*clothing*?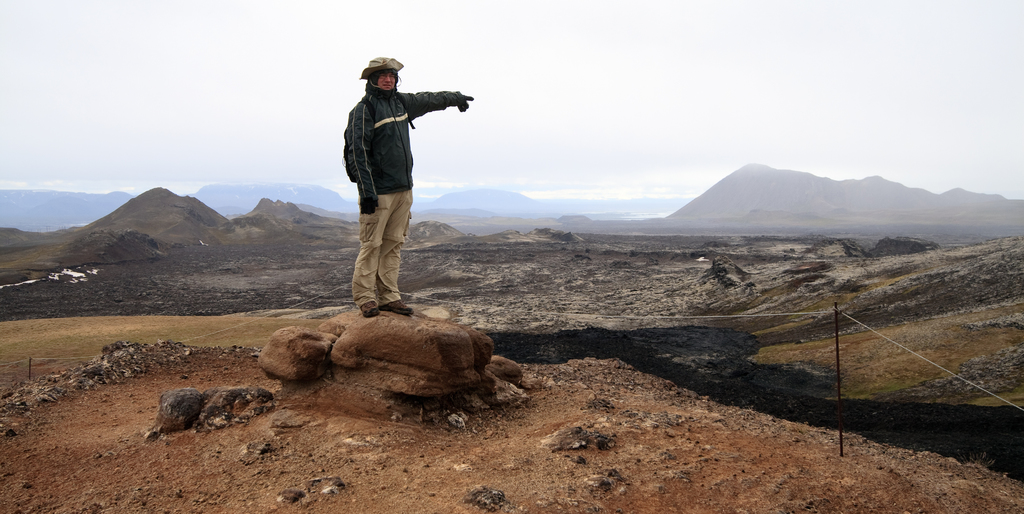
select_region(343, 79, 458, 305)
